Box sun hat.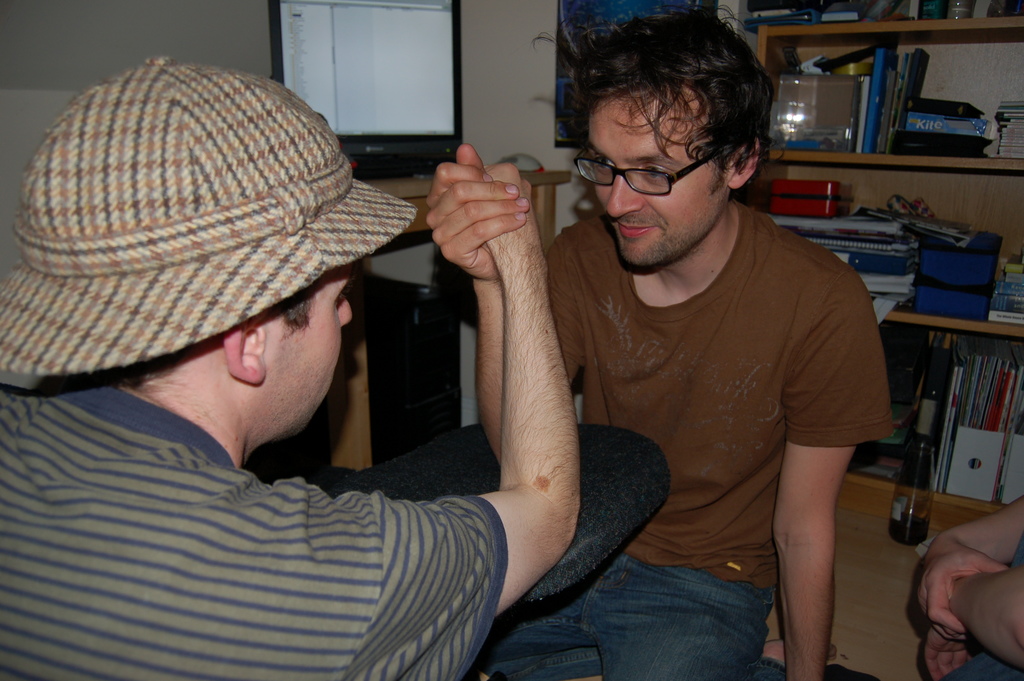
<region>0, 49, 419, 387</region>.
